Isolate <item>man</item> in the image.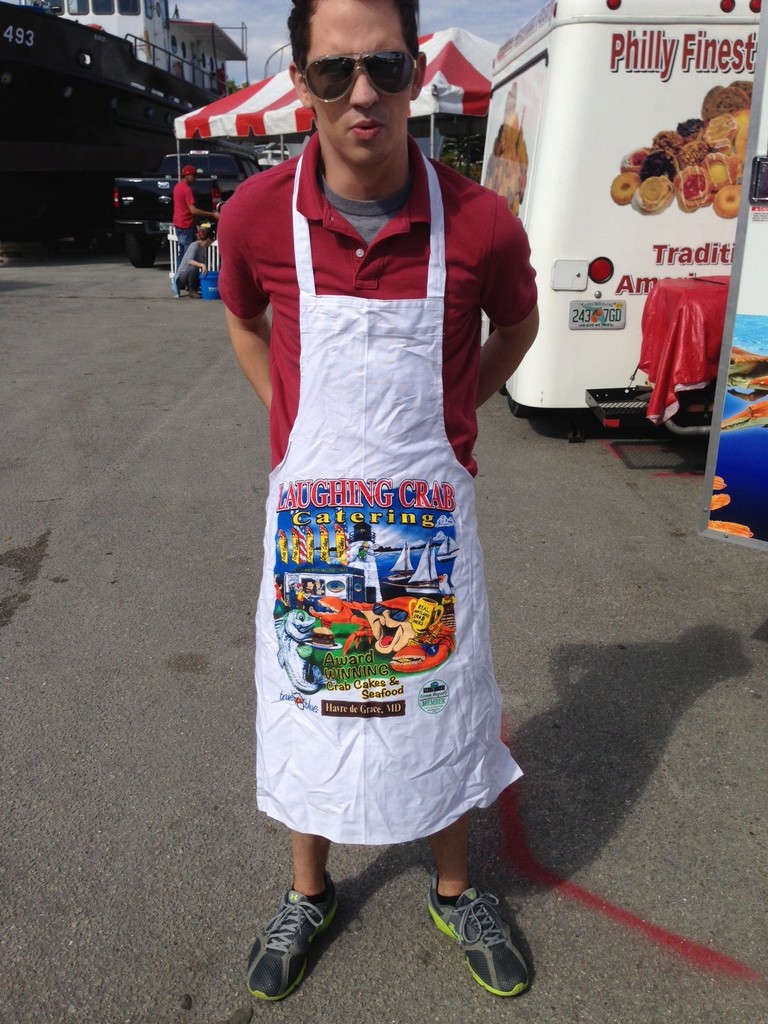
Isolated region: bbox=(167, 159, 220, 253).
